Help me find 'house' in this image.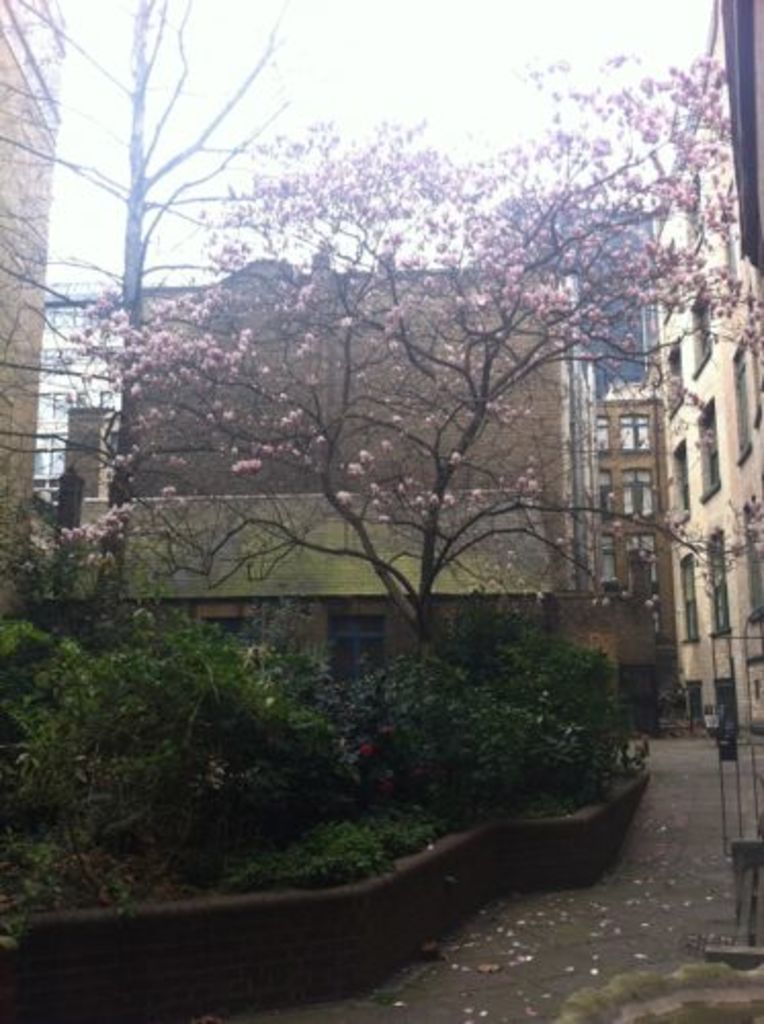
Found it: bbox(61, 238, 666, 725).
